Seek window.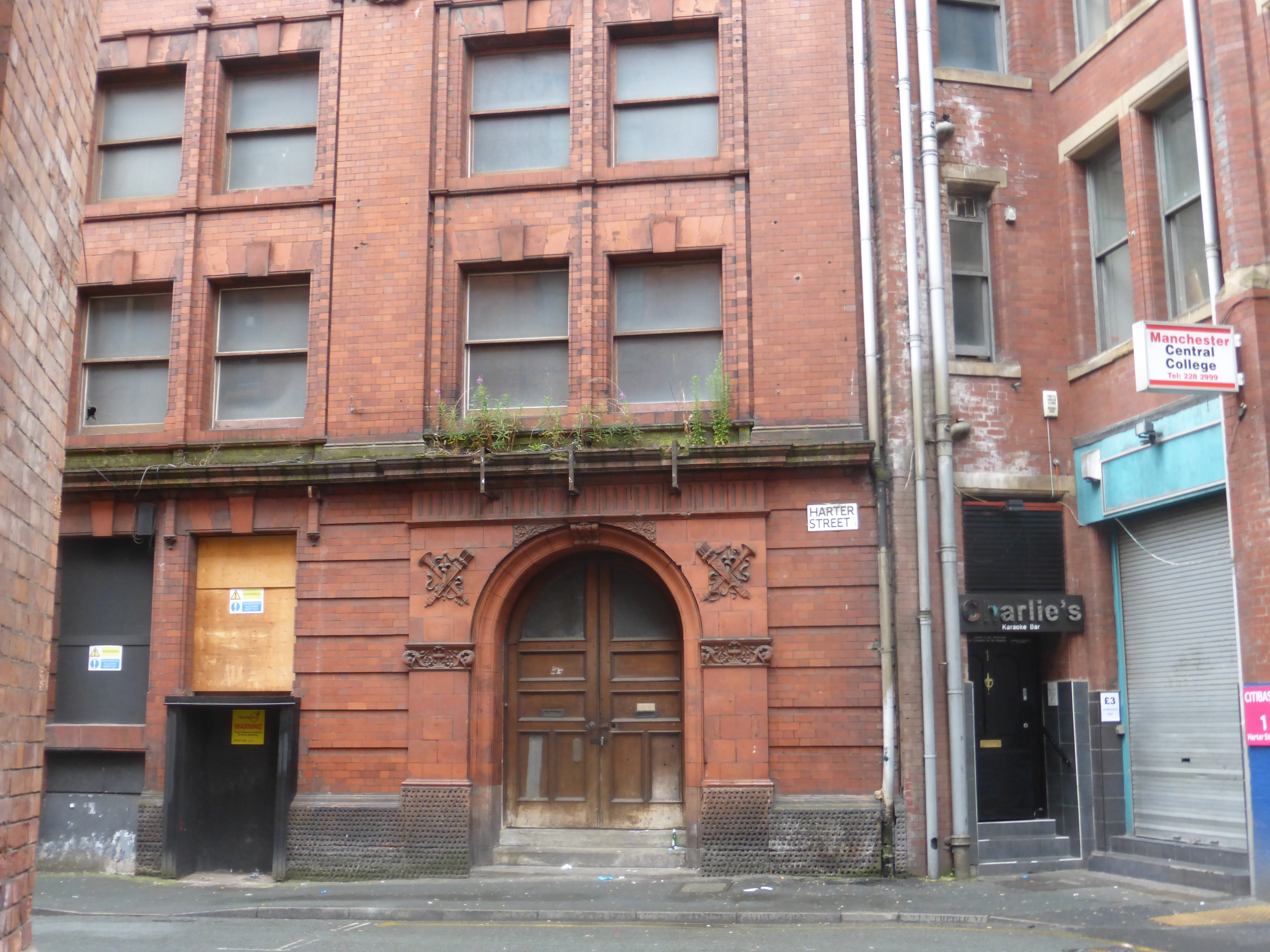
pyautogui.locateOnScreen(59, 14, 89, 52).
